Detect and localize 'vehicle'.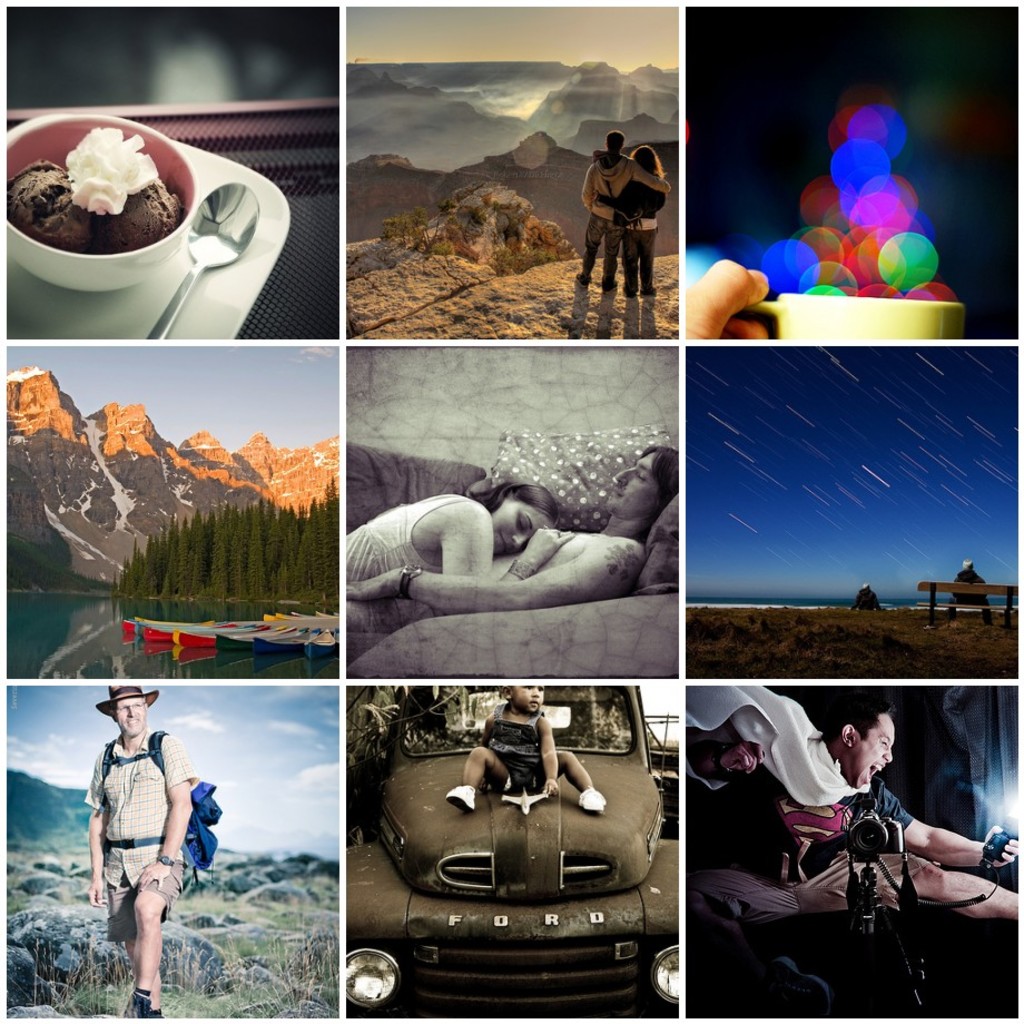
Localized at 305/688/700/971.
